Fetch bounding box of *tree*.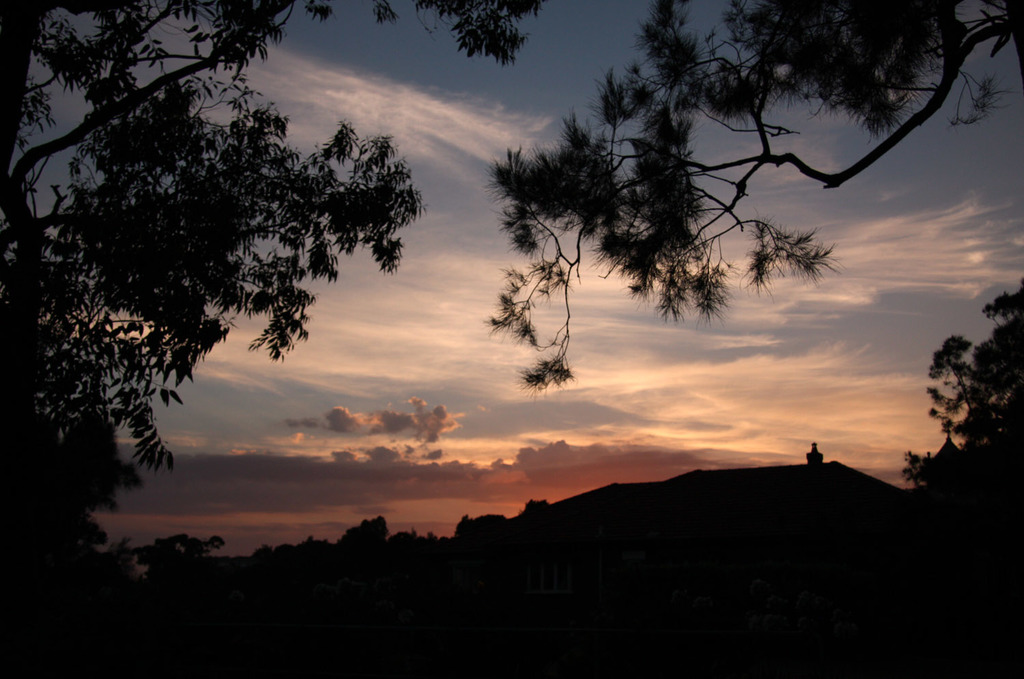
Bbox: (485,2,1023,394).
